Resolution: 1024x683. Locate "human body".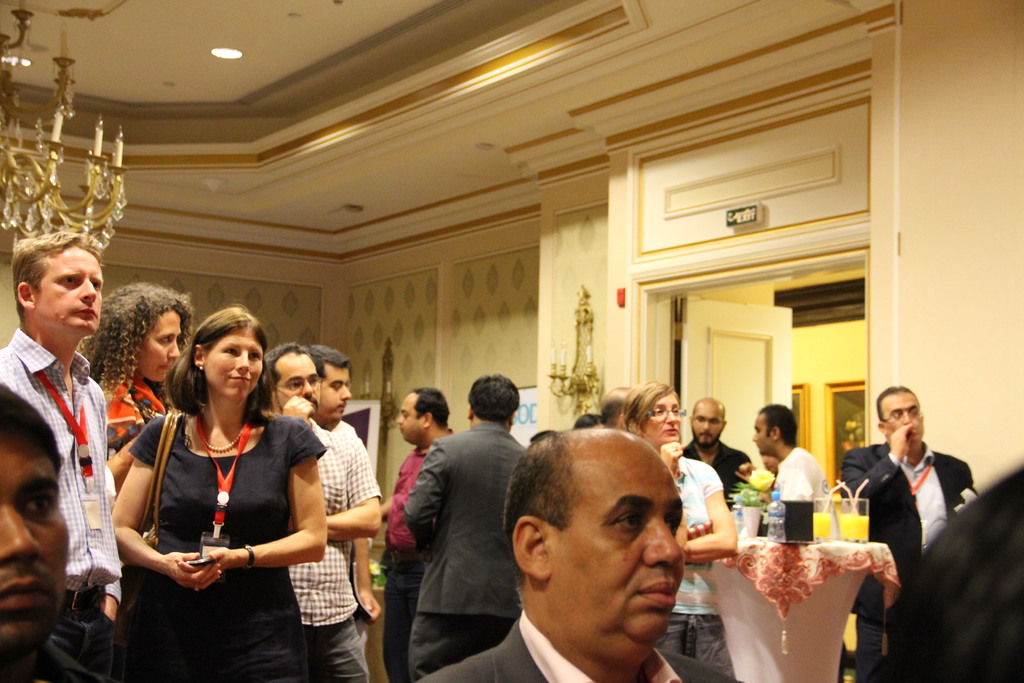
{"left": 658, "top": 447, "right": 733, "bottom": 679}.
